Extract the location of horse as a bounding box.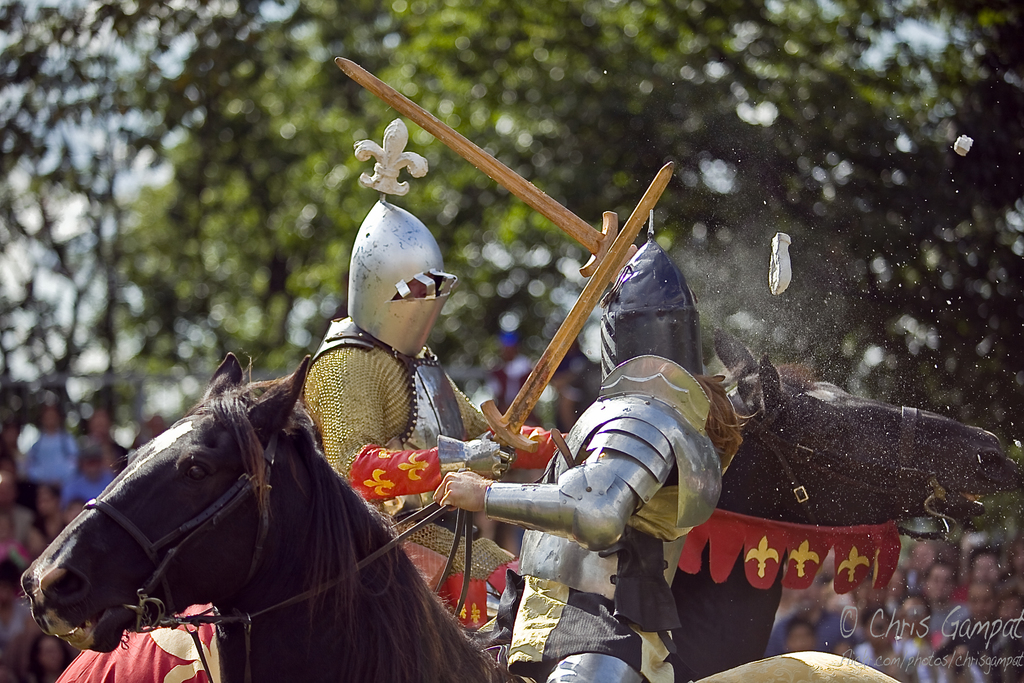
bbox=[668, 327, 1016, 680].
